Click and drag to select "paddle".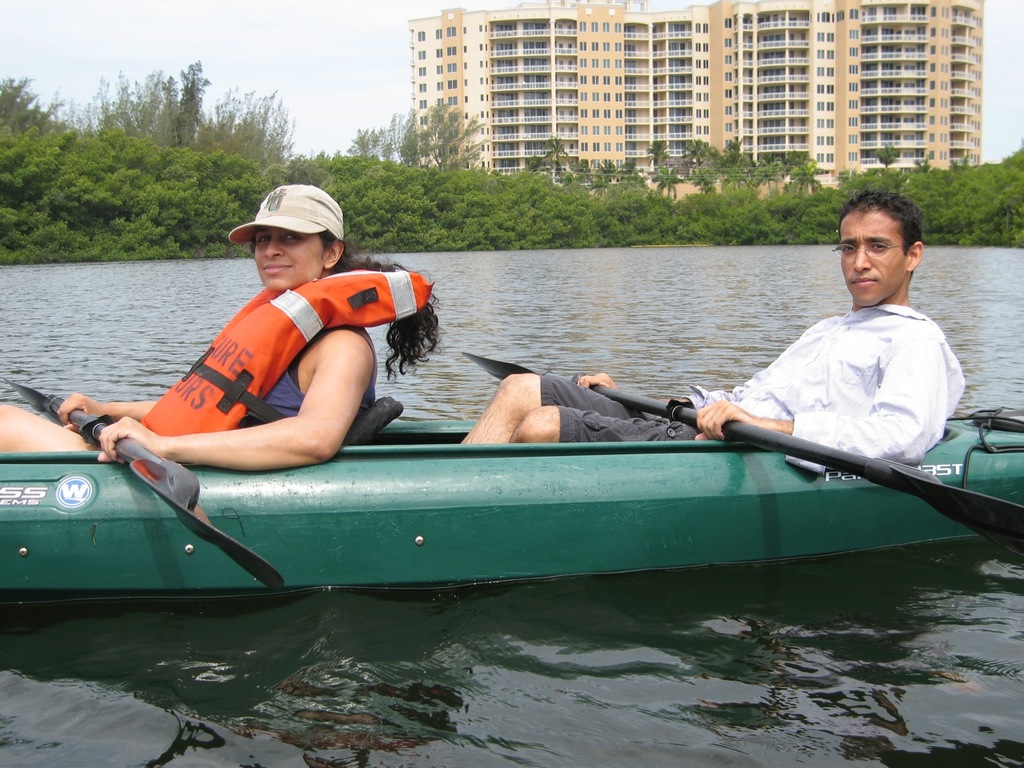
Selection: left=465, top=350, right=1023, bottom=565.
